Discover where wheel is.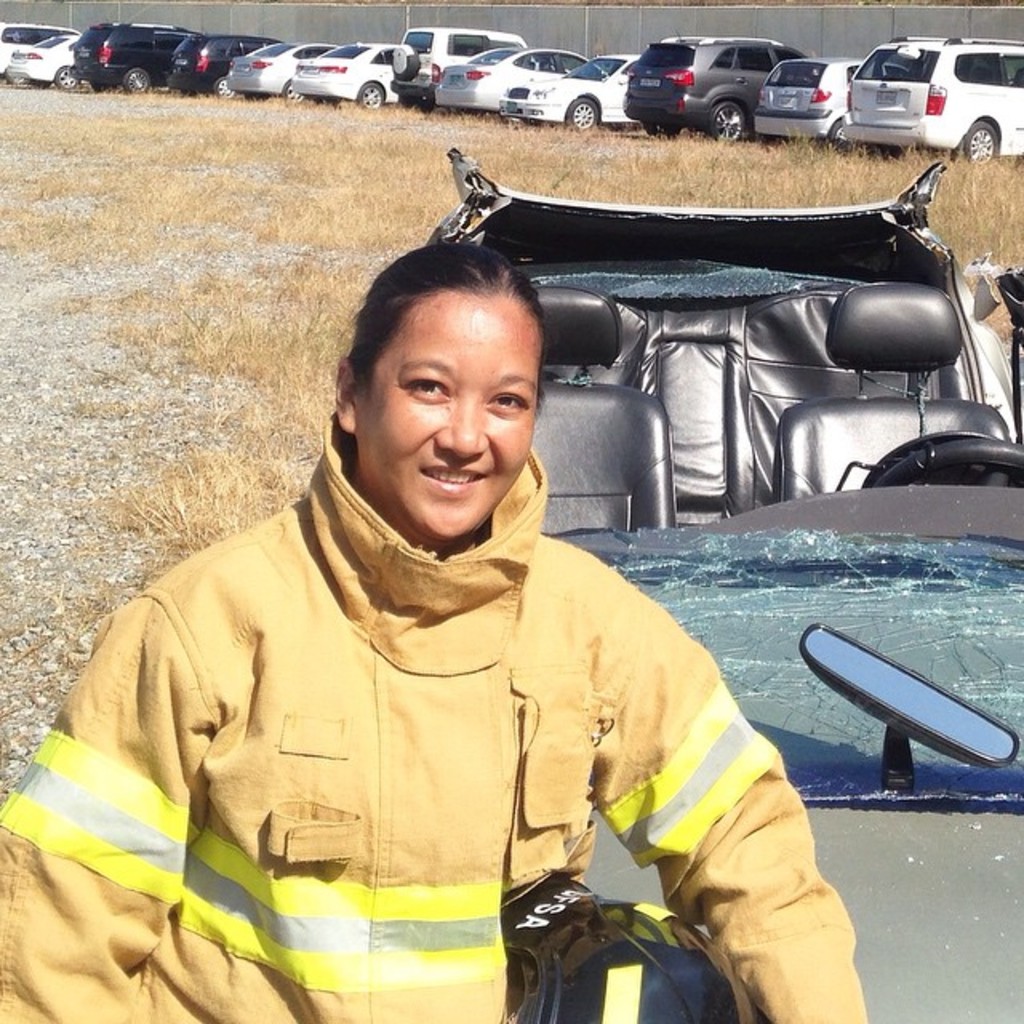
Discovered at bbox(829, 120, 851, 141).
